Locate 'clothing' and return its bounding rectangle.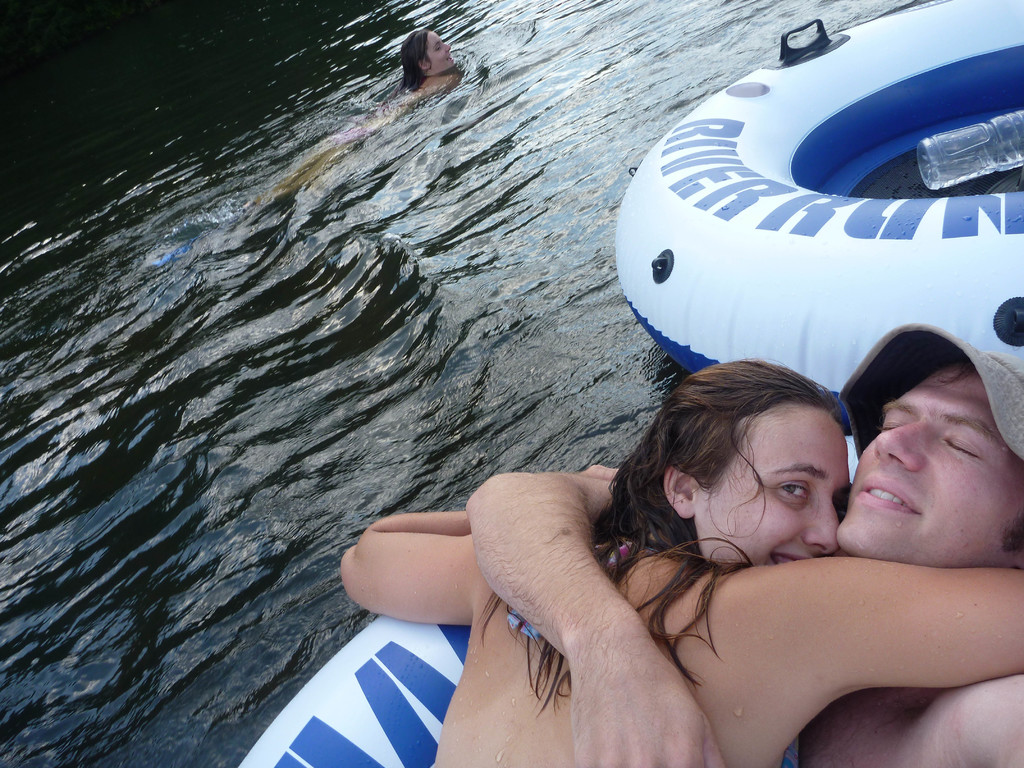
bbox=(508, 538, 799, 767).
